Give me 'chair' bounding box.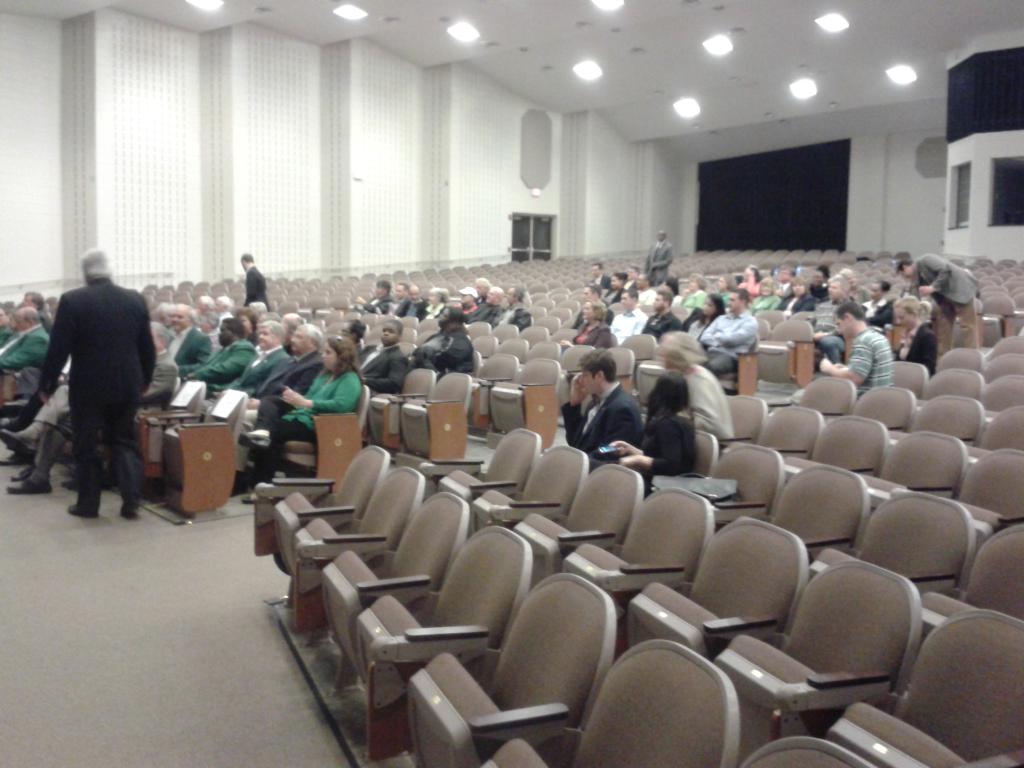
bbox=(810, 413, 890, 481).
